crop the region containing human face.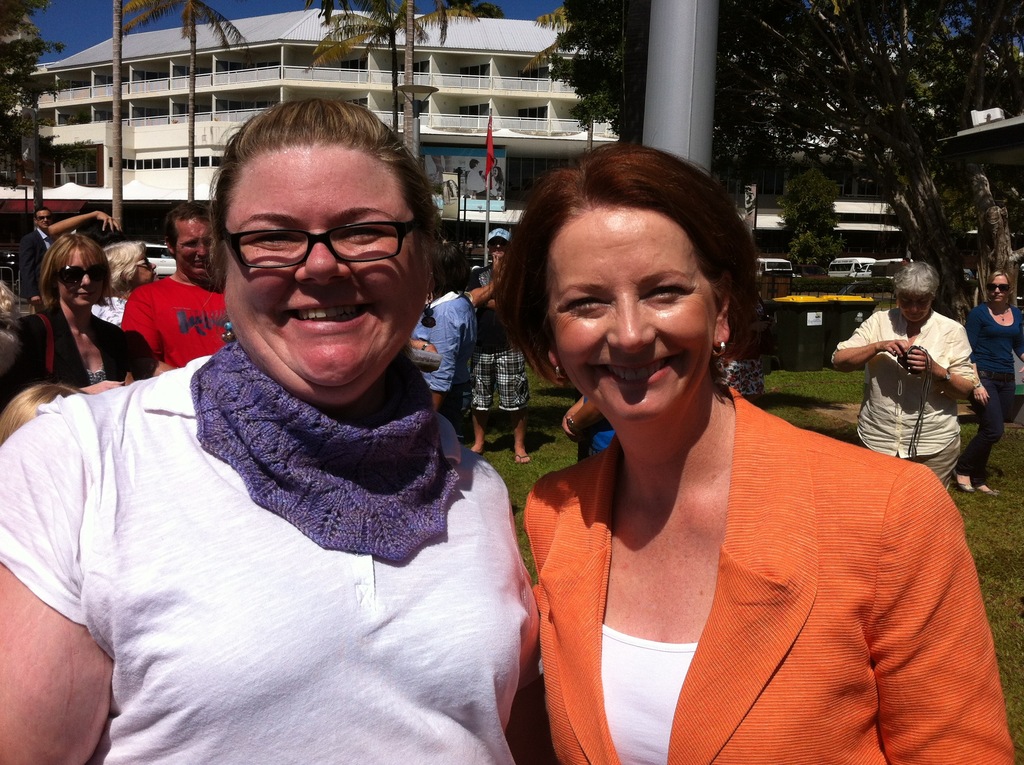
Crop region: <region>174, 221, 210, 280</region>.
